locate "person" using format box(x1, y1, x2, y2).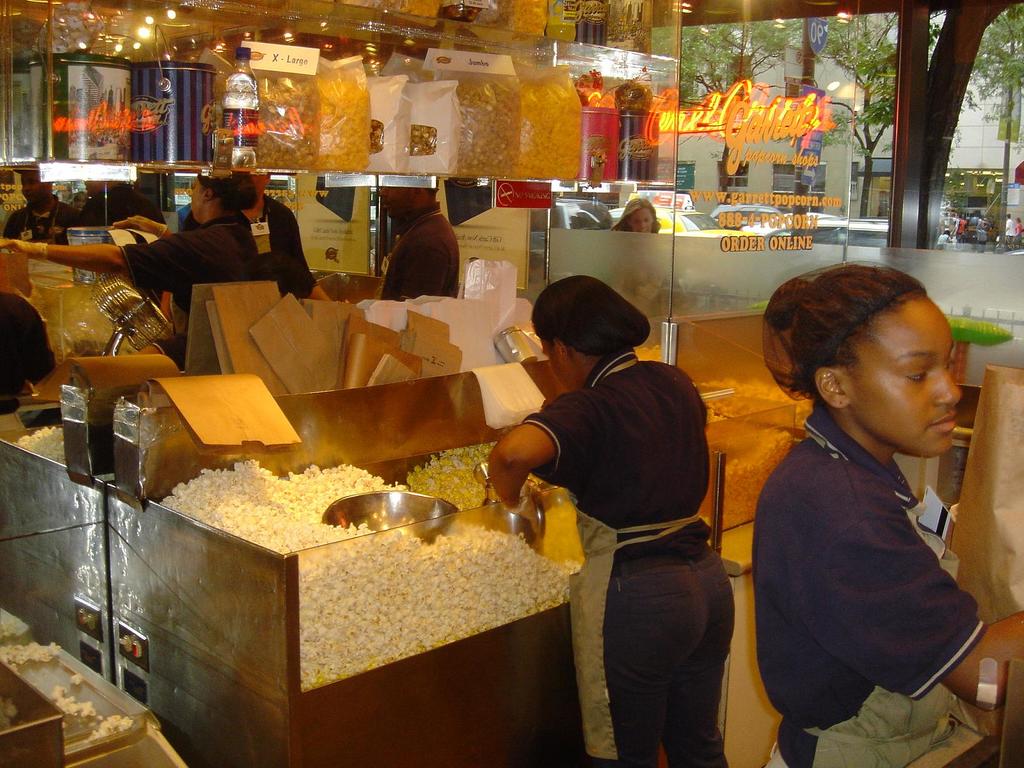
box(0, 168, 81, 248).
